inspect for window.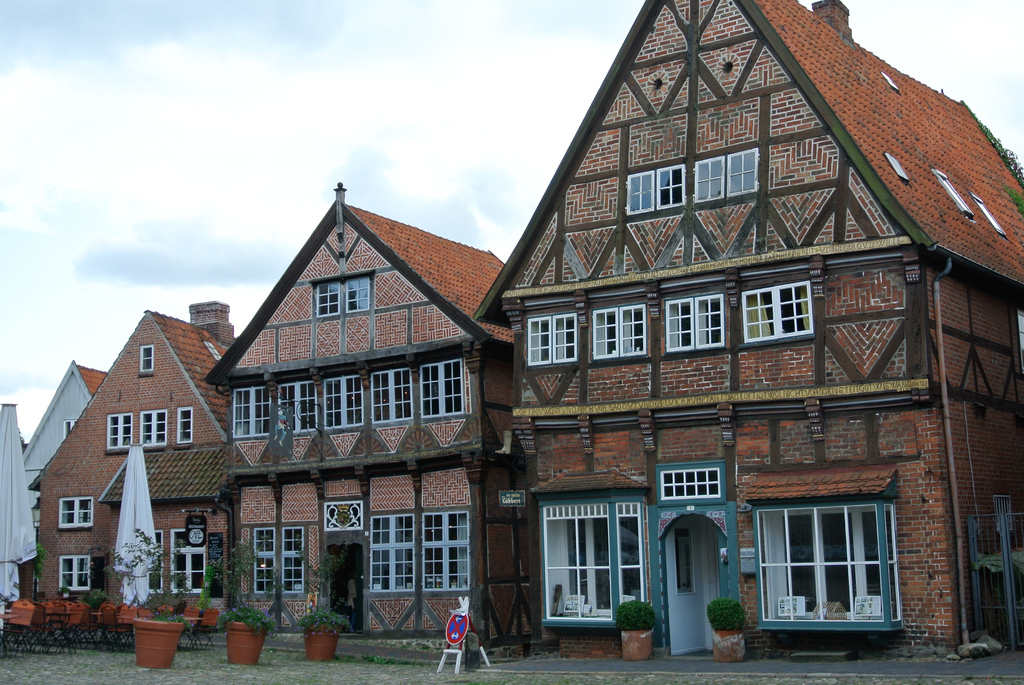
Inspection: bbox=[148, 526, 161, 590].
